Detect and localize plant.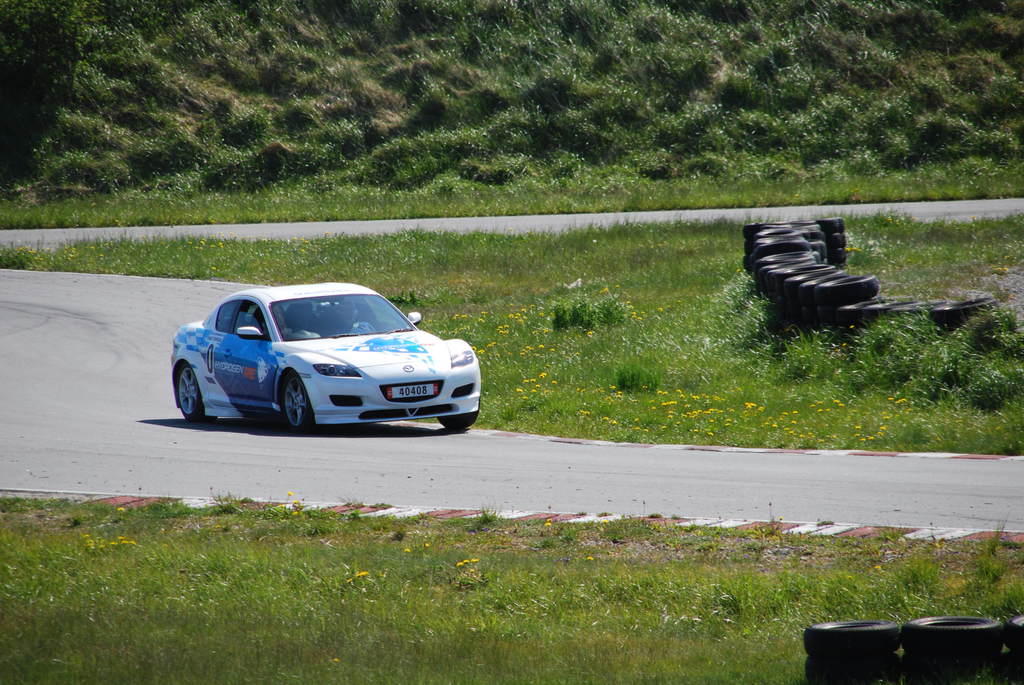
Localized at rect(972, 510, 1014, 594).
